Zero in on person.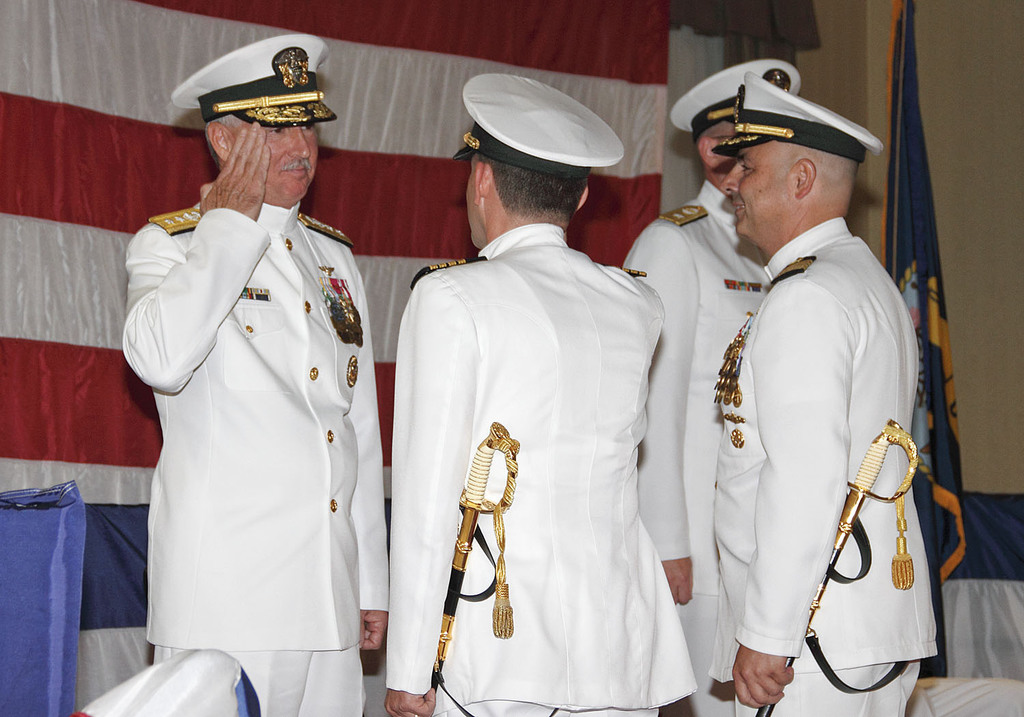
Zeroed in: bbox=[704, 70, 939, 716].
